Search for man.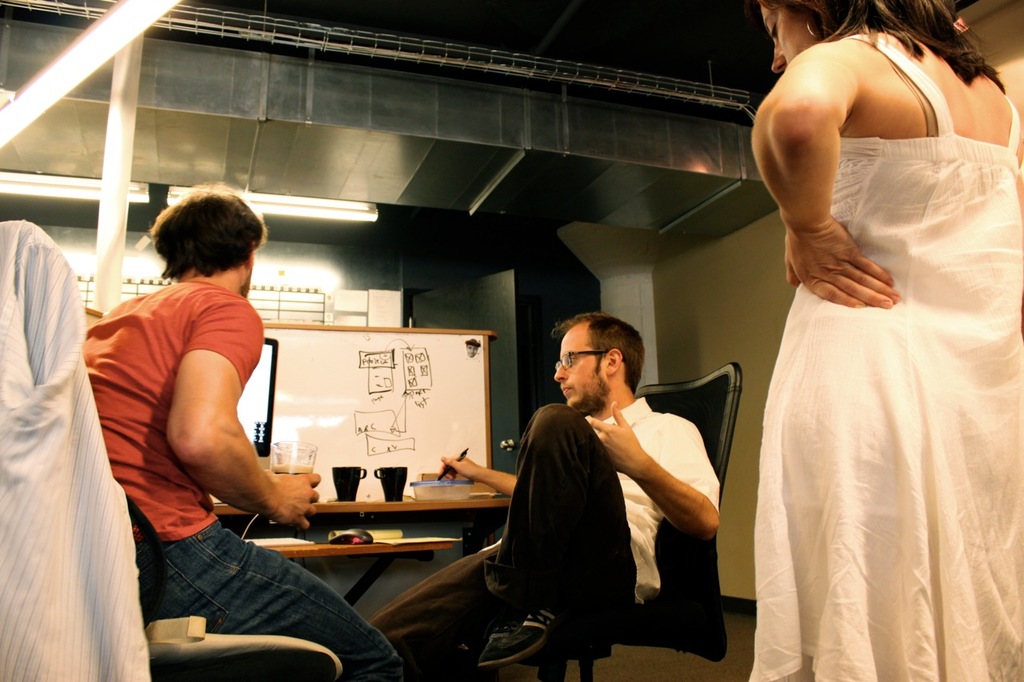
Found at (78, 181, 411, 681).
